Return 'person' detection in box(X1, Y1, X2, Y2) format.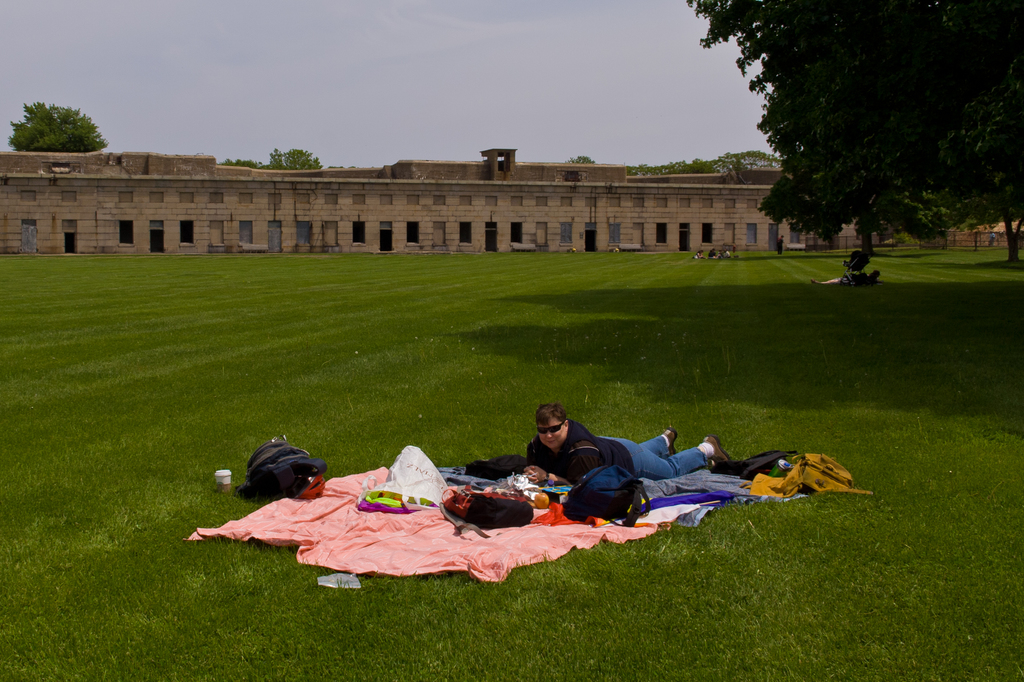
box(708, 247, 717, 262).
